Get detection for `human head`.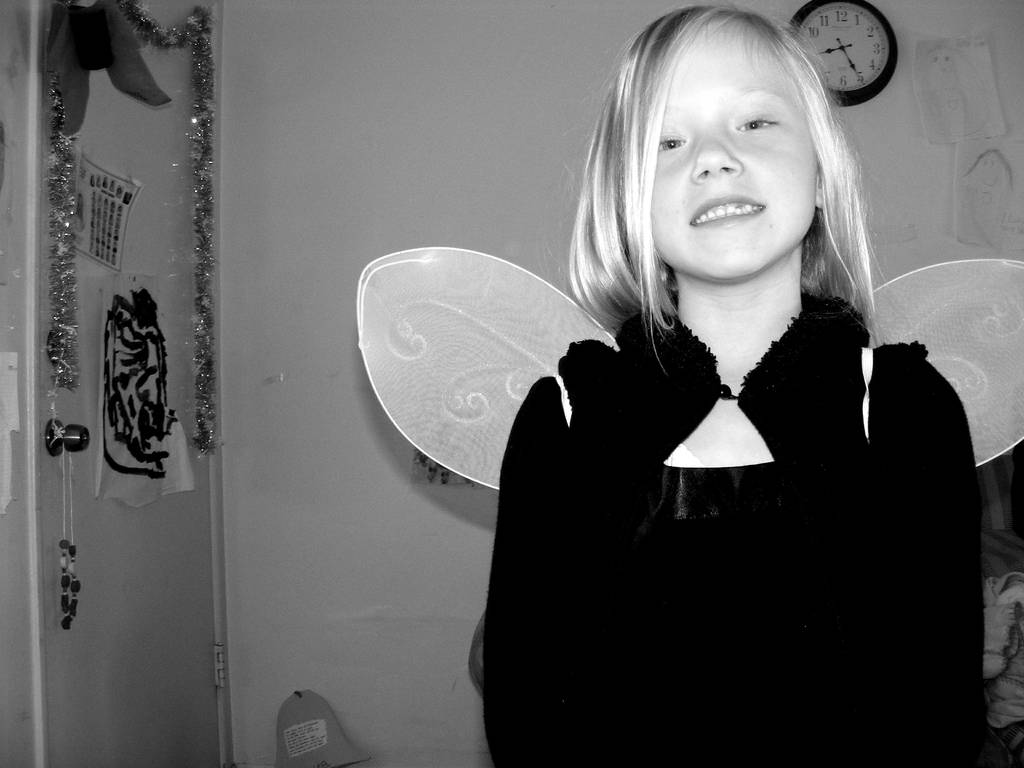
Detection: Rect(599, 0, 861, 300).
